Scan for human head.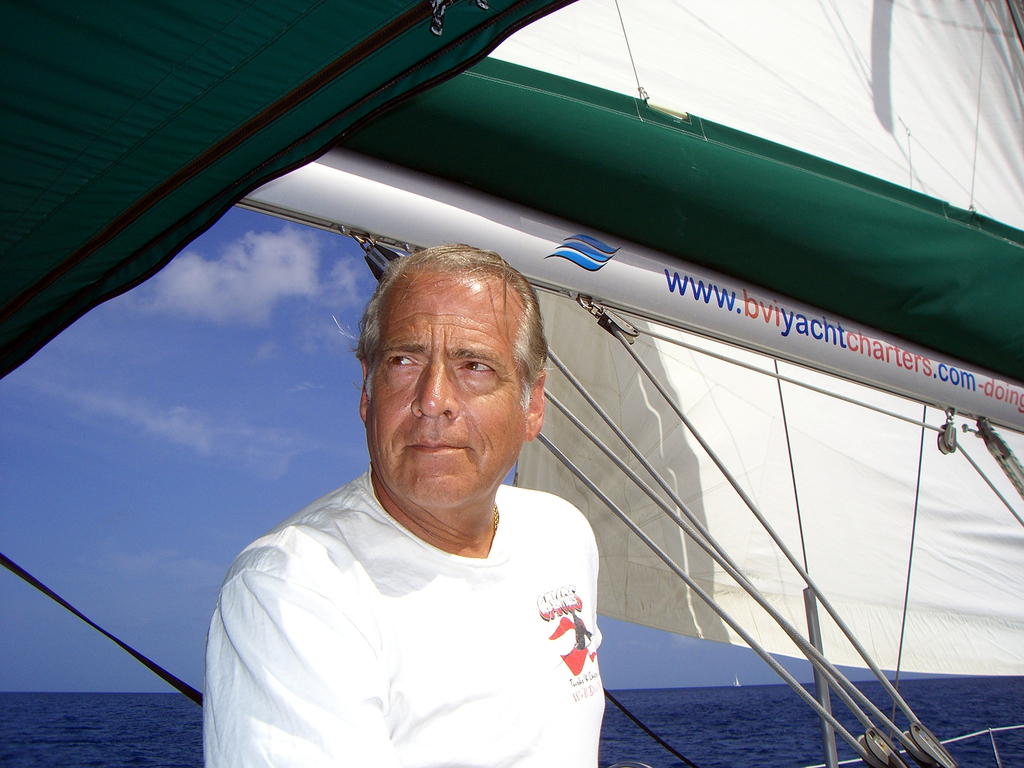
Scan result: 345, 240, 552, 476.
